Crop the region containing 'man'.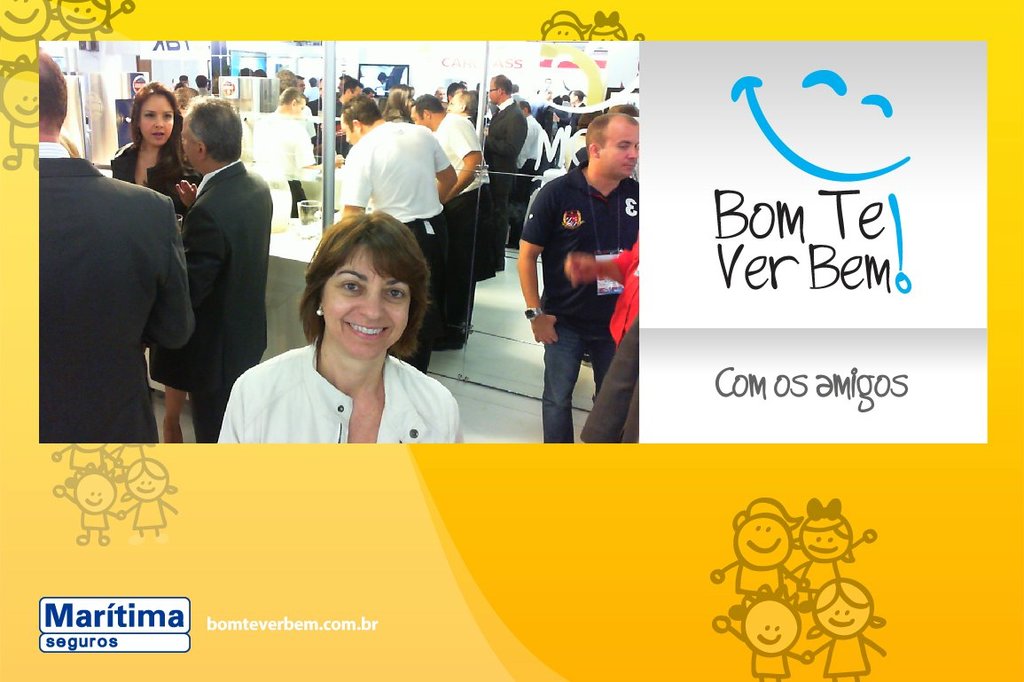
Crop region: pyautogui.locateOnScreen(160, 92, 284, 438).
